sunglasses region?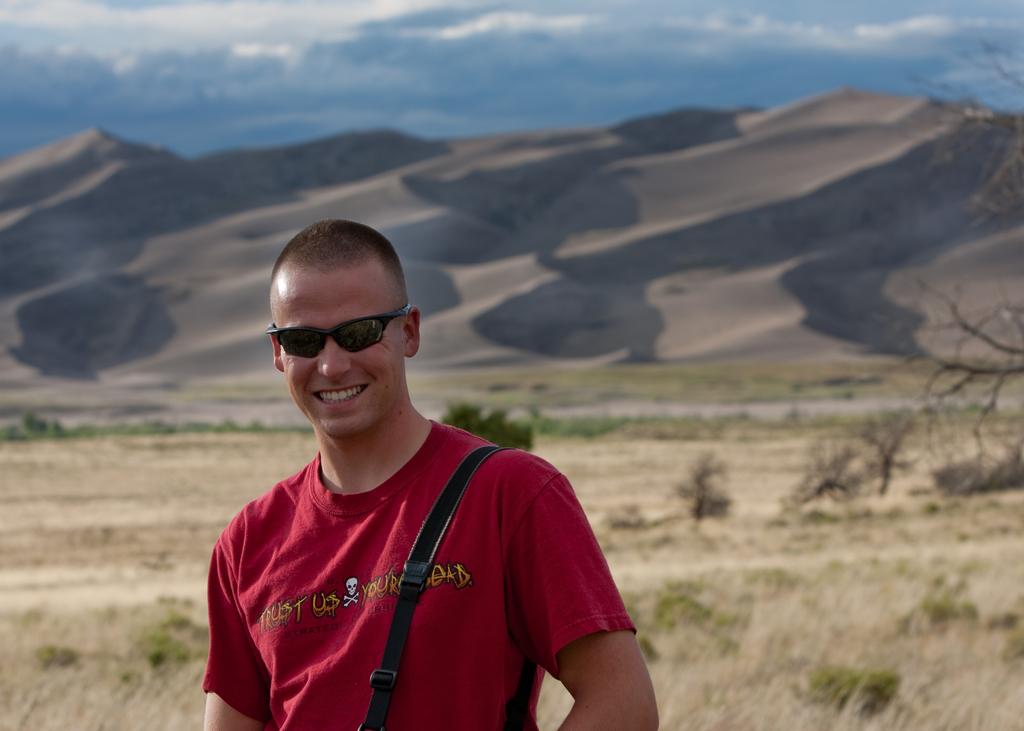
bbox(264, 302, 410, 360)
